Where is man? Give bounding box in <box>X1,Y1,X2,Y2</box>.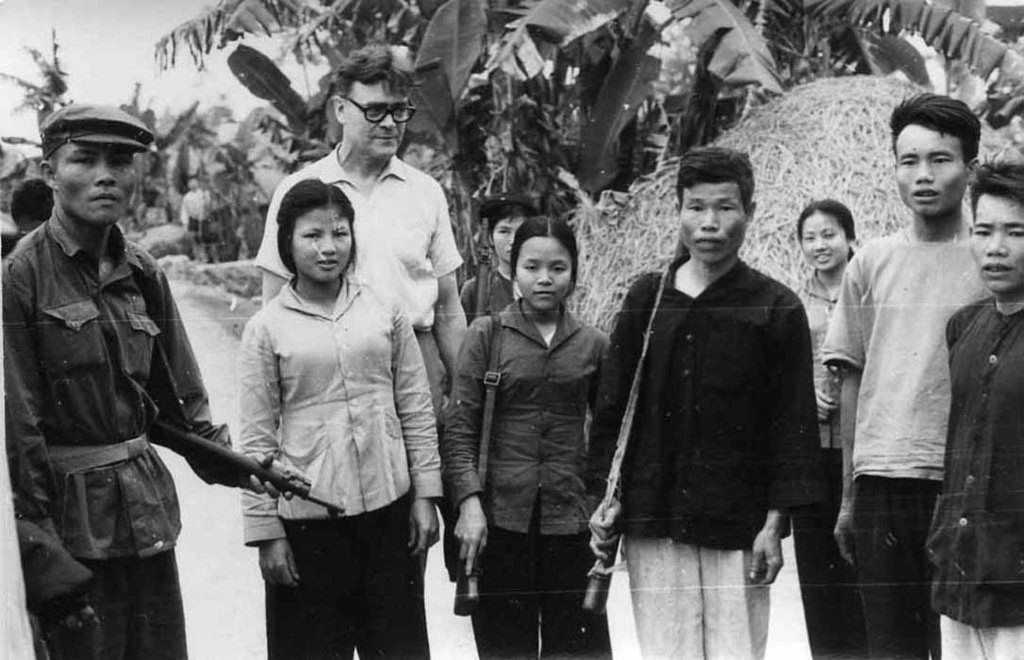
<box>254,33,483,561</box>.
